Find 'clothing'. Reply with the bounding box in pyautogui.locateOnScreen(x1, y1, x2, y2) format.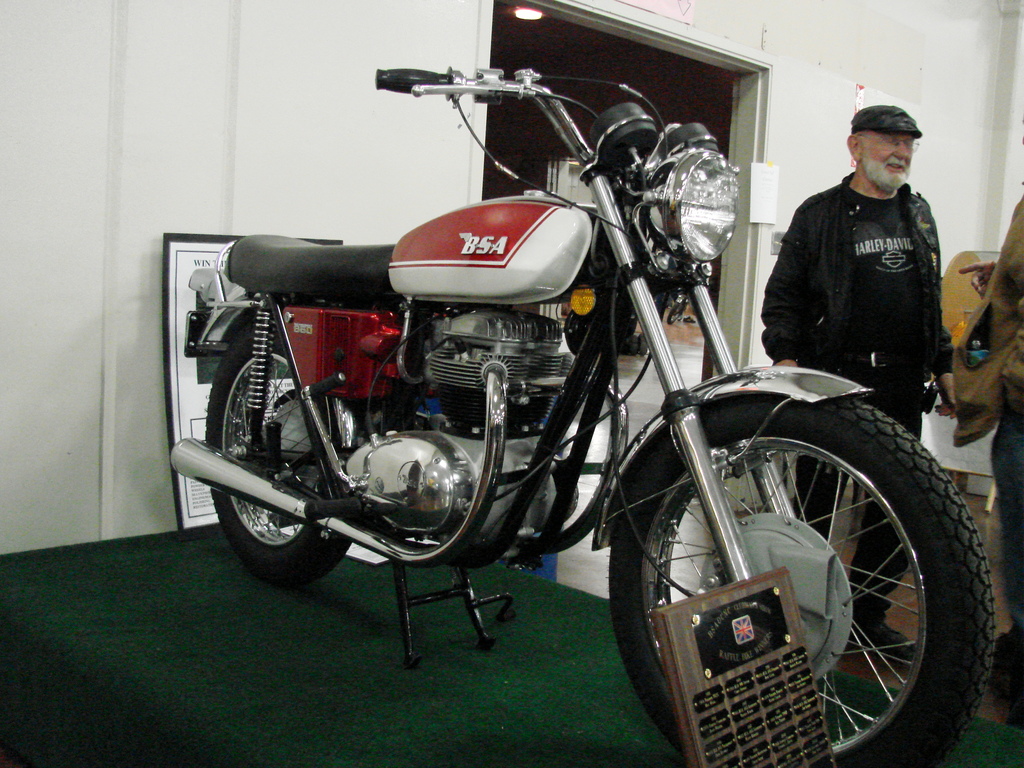
pyautogui.locateOnScreen(935, 189, 1023, 675).
